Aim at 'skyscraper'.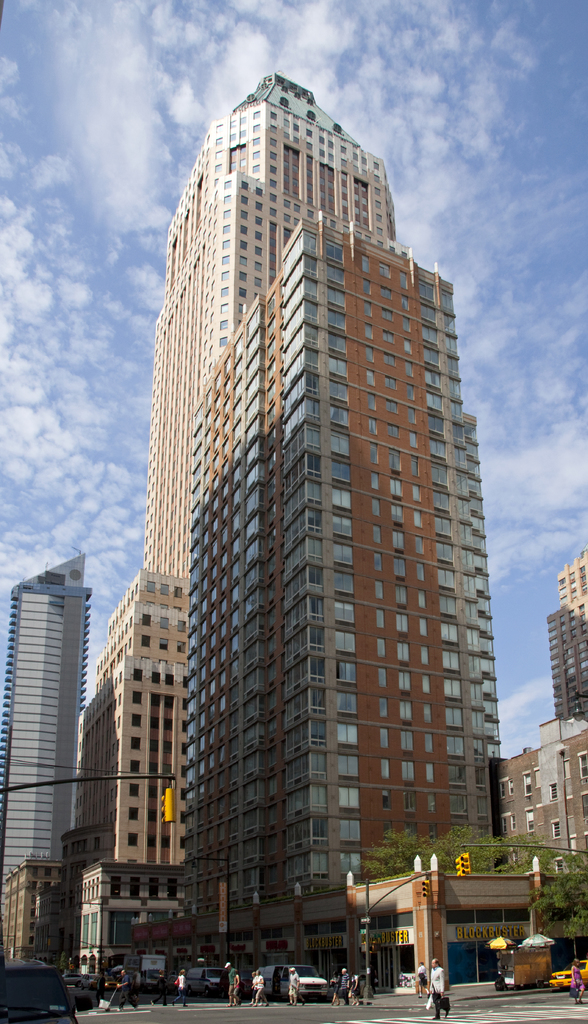
Aimed at [left=85, top=579, right=183, bottom=864].
